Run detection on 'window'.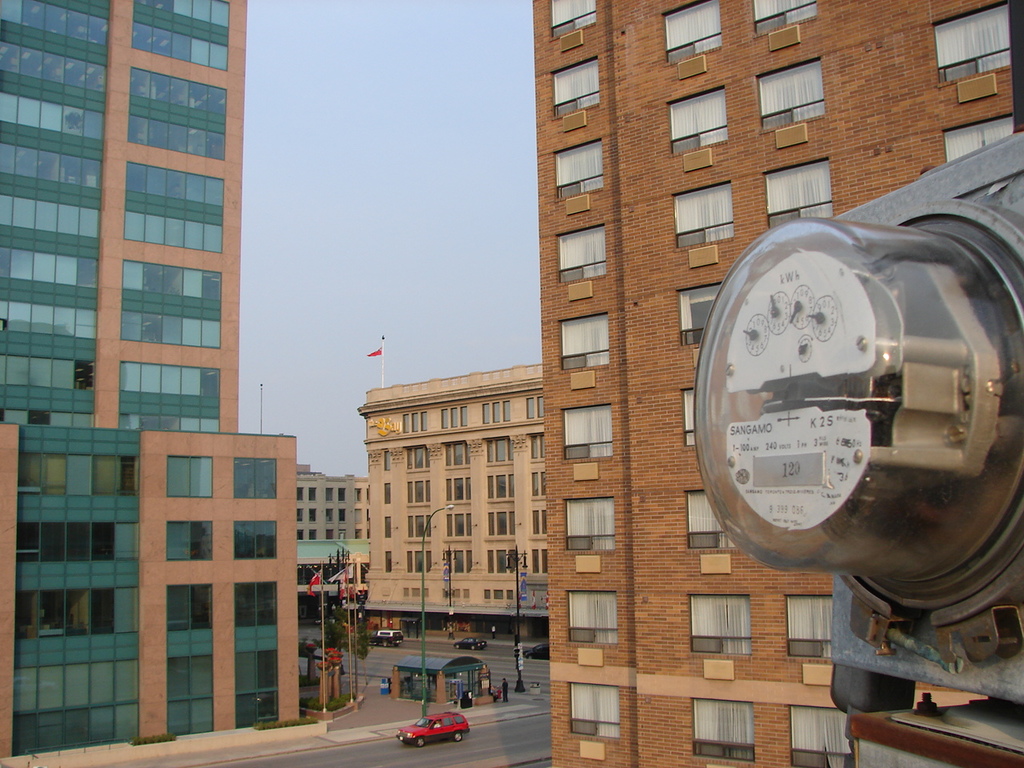
Result: box(382, 454, 390, 476).
